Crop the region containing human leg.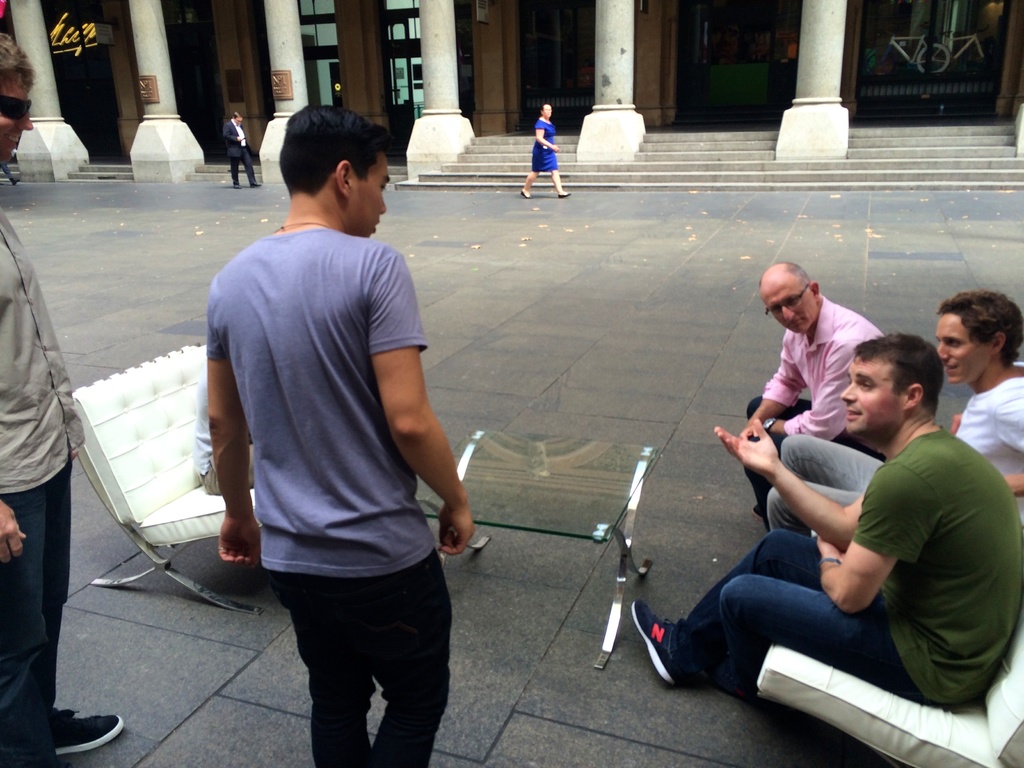
Crop region: 776:426:890:495.
